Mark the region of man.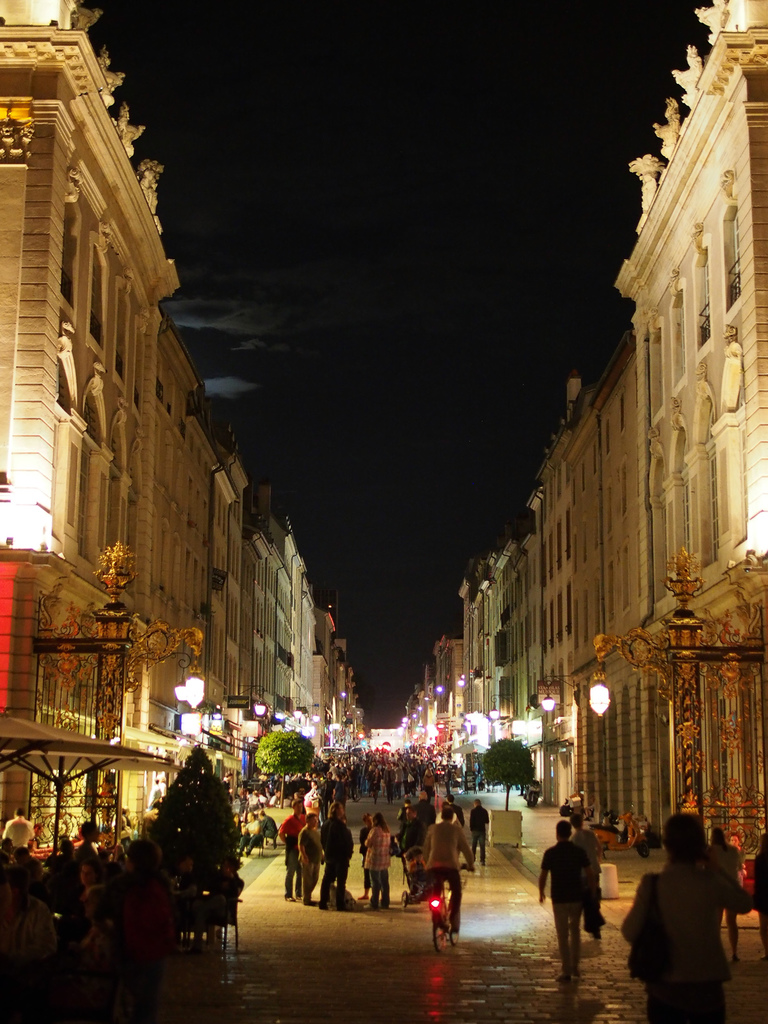
Region: x1=566 y1=810 x2=599 y2=938.
